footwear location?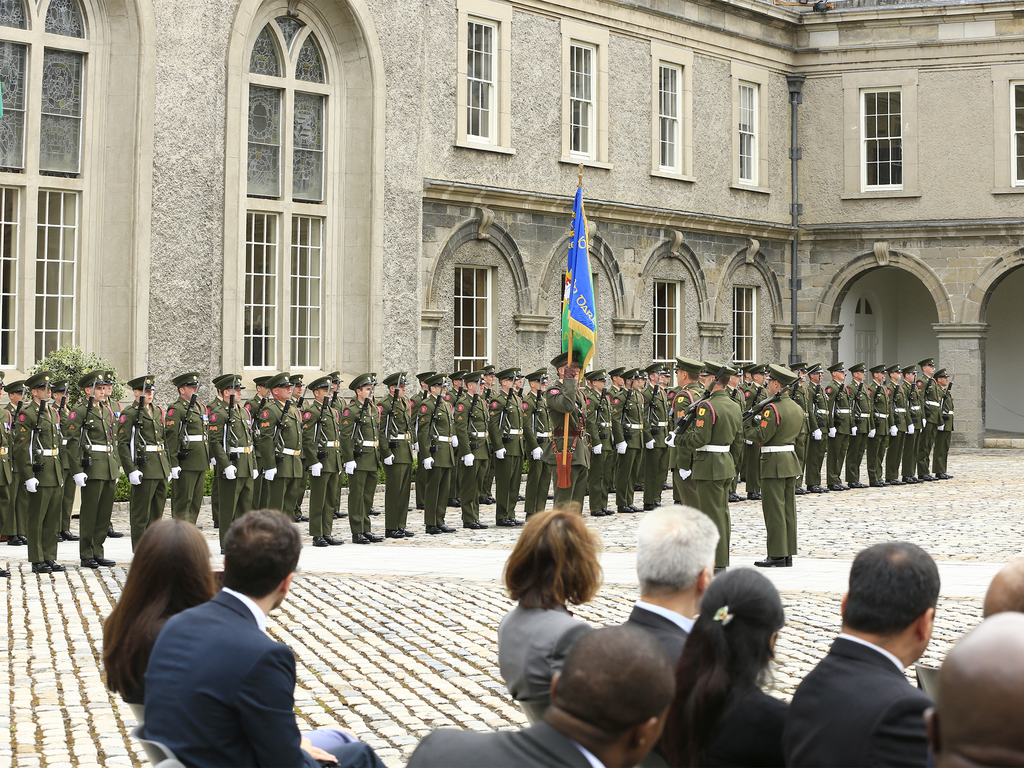
BBox(3, 529, 25, 549)
